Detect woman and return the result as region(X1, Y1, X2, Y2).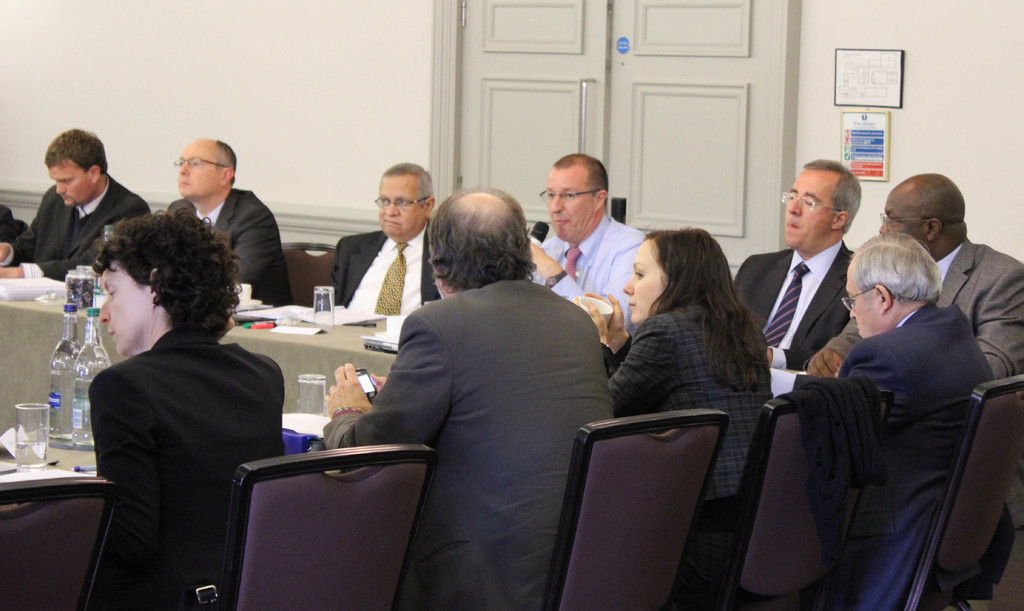
region(79, 195, 294, 610).
